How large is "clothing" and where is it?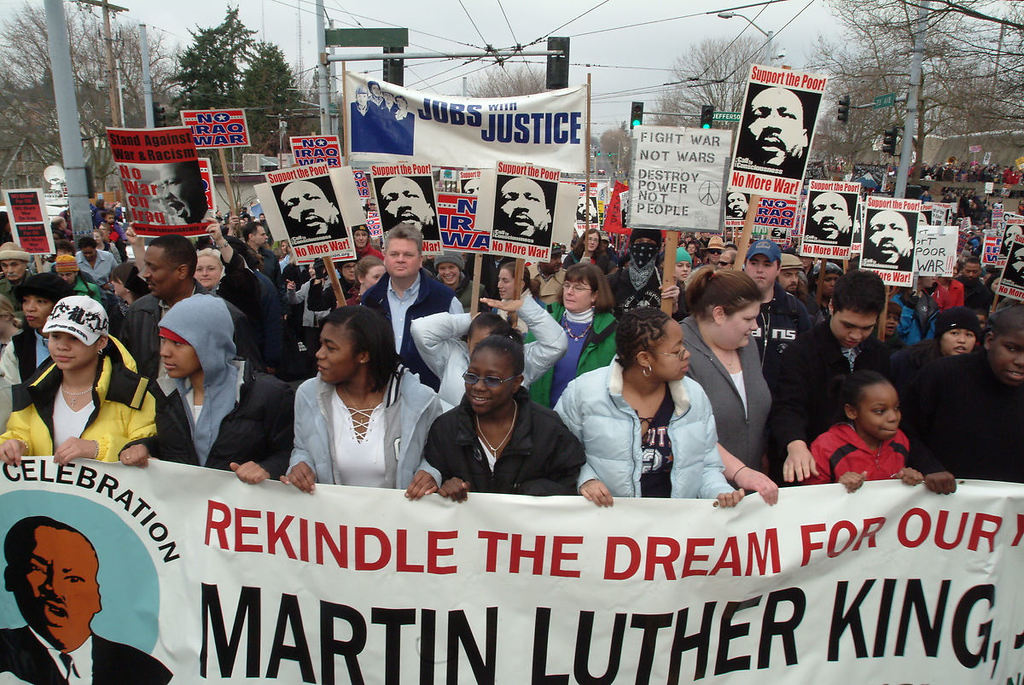
Bounding box: 93/222/113/243.
